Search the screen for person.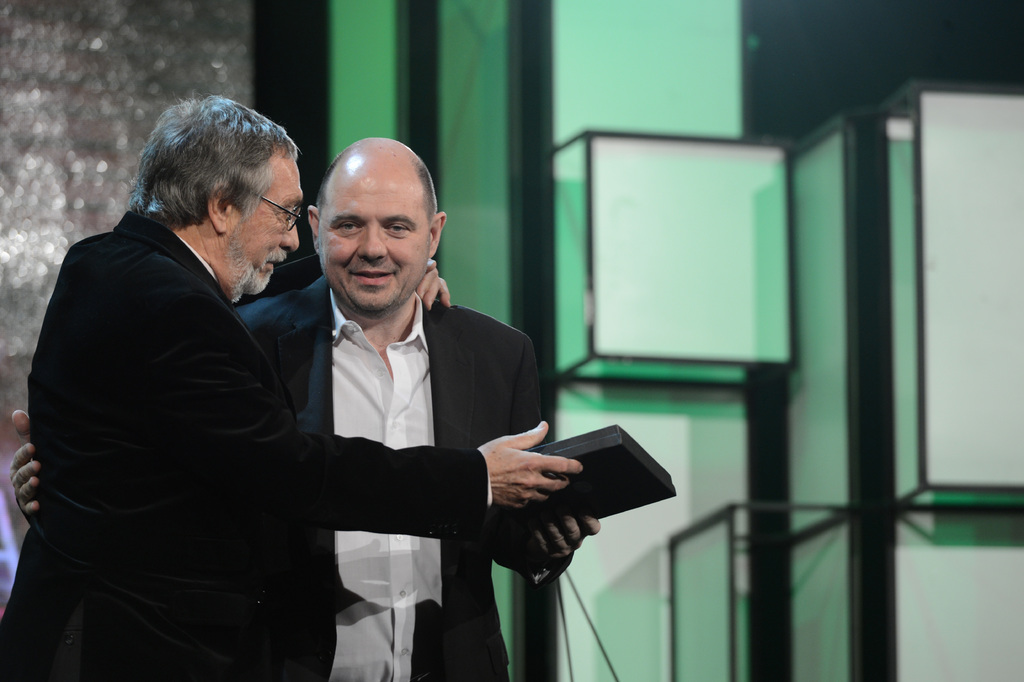
Found at [0, 88, 588, 681].
